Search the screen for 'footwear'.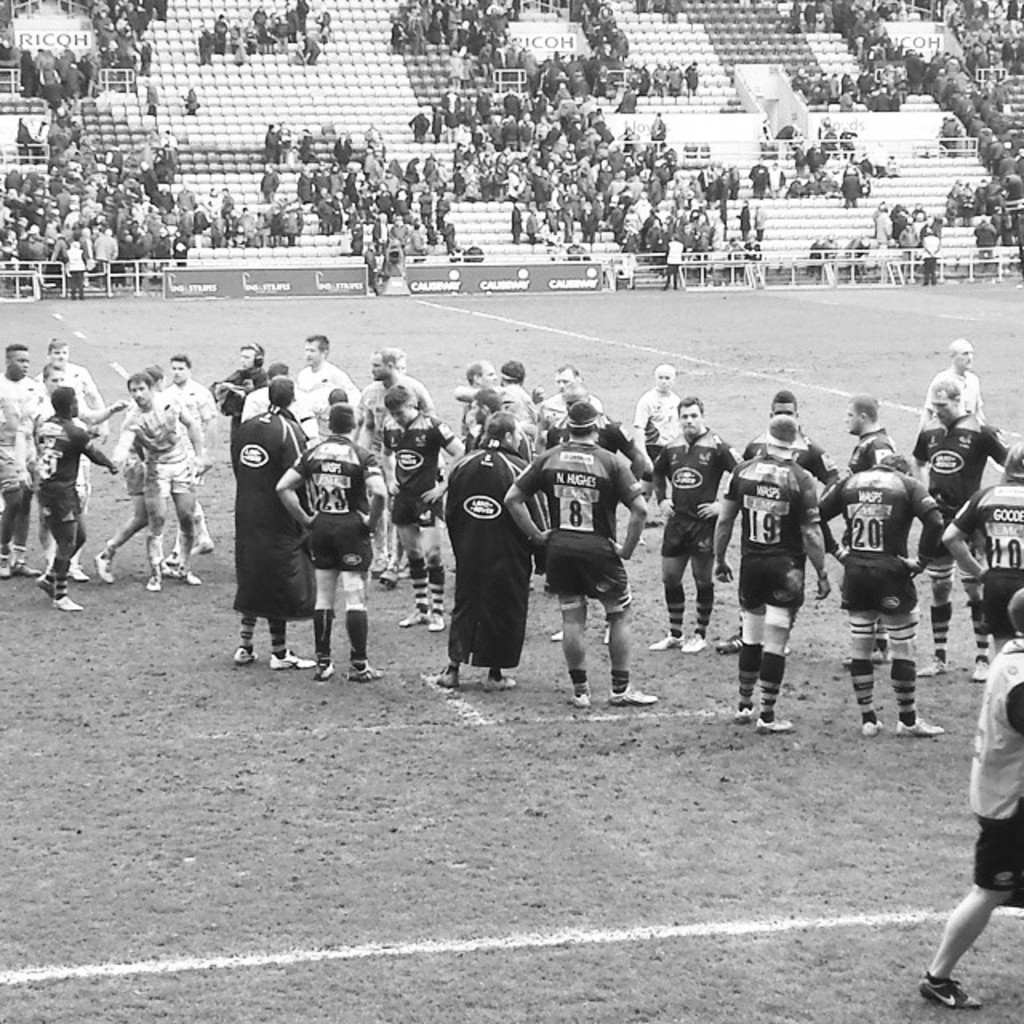
Found at x1=98 y1=557 x2=114 y2=589.
